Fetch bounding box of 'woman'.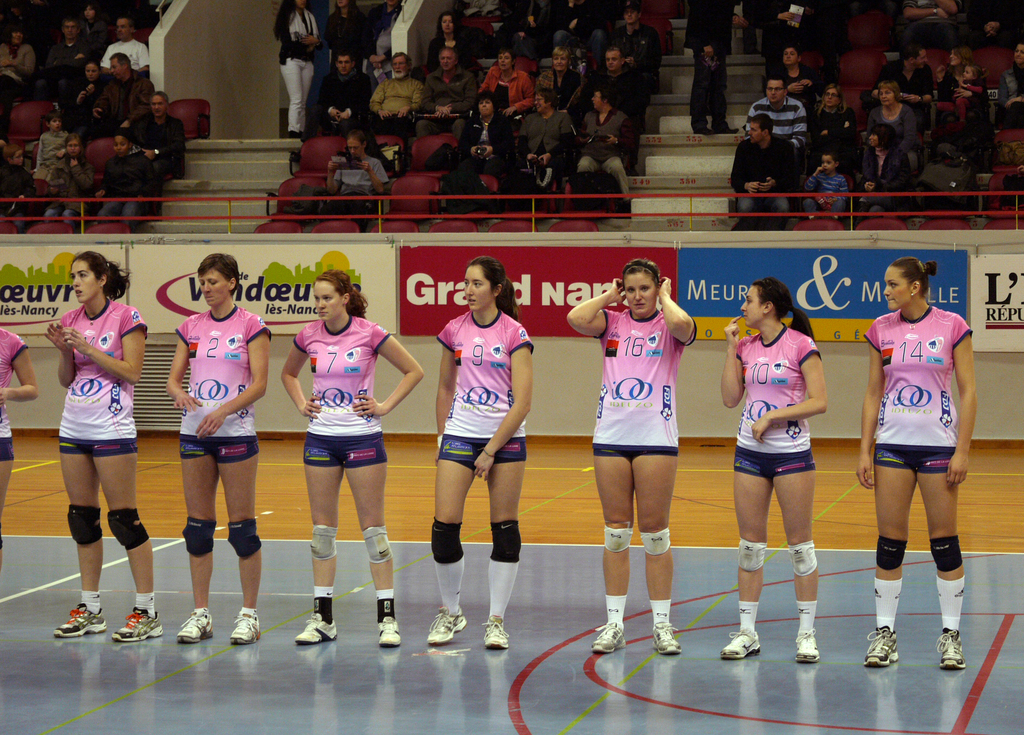
Bbox: l=858, t=121, r=921, b=216.
